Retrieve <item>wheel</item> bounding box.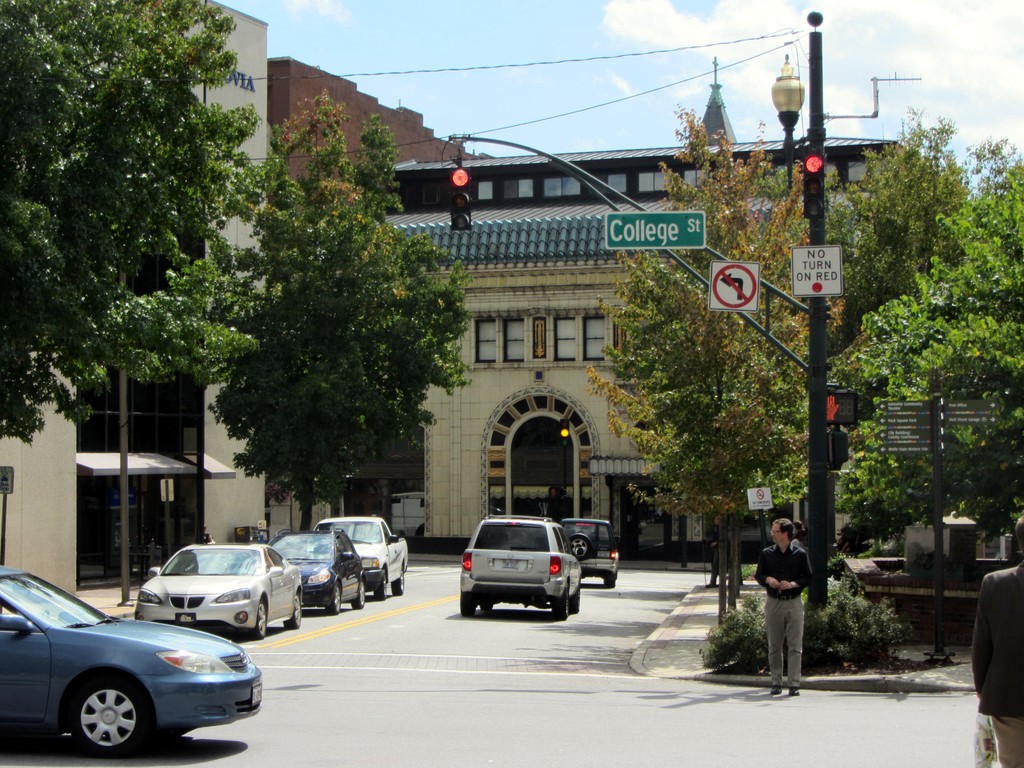
Bounding box: (left=458, top=596, right=477, bottom=618).
